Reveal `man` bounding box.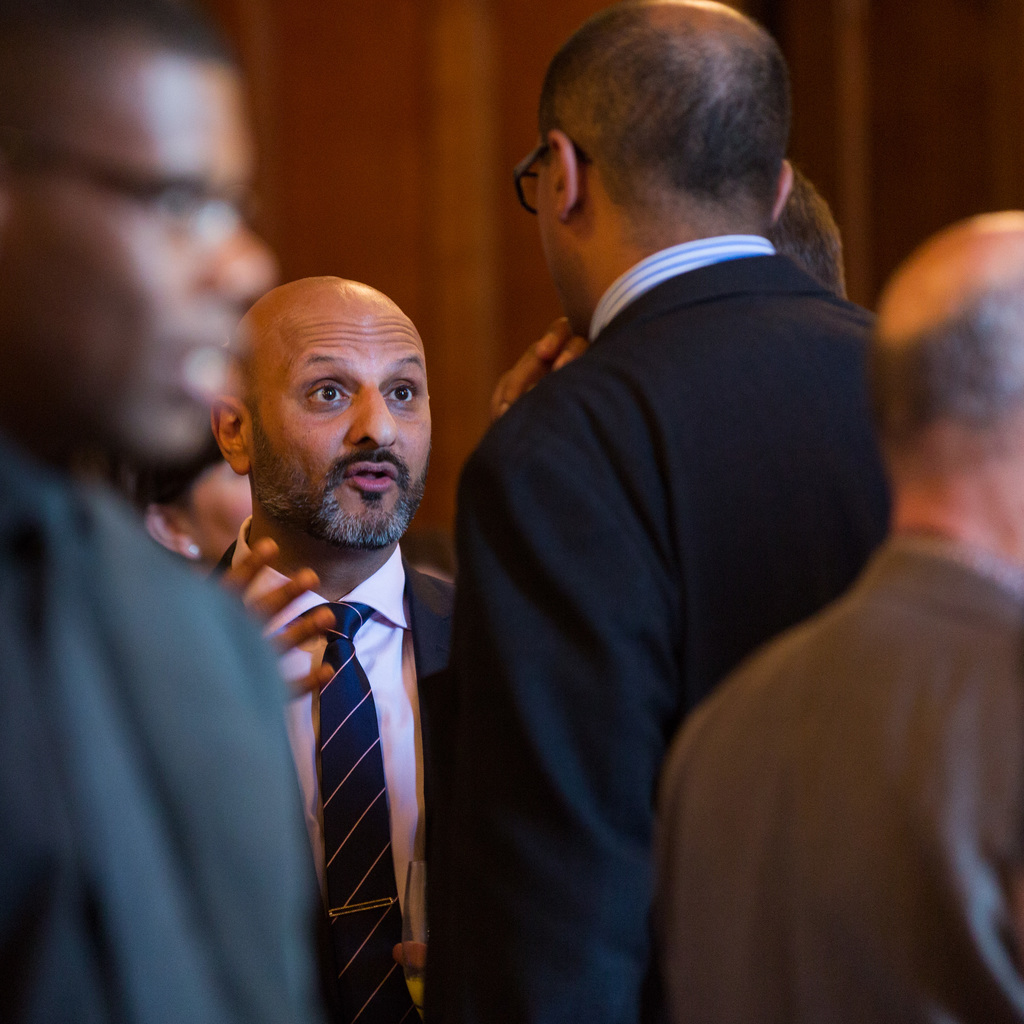
Revealed: Rect(0, 0, 317, 1023).
